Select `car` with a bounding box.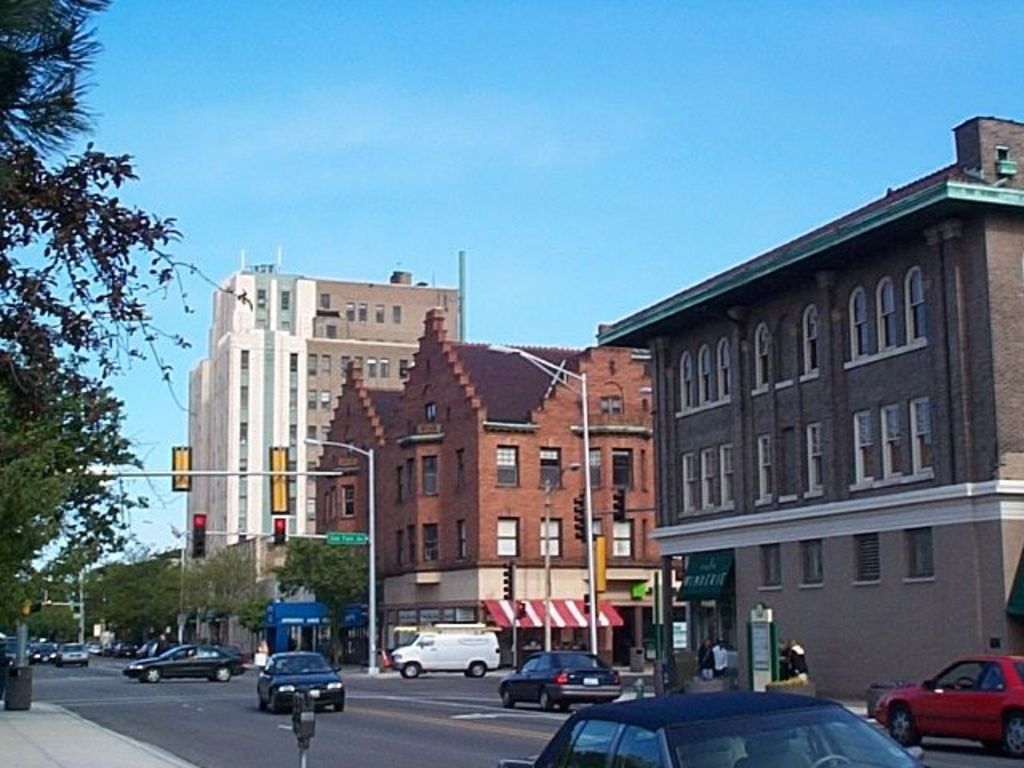
box(499, 688, 917, 766).
